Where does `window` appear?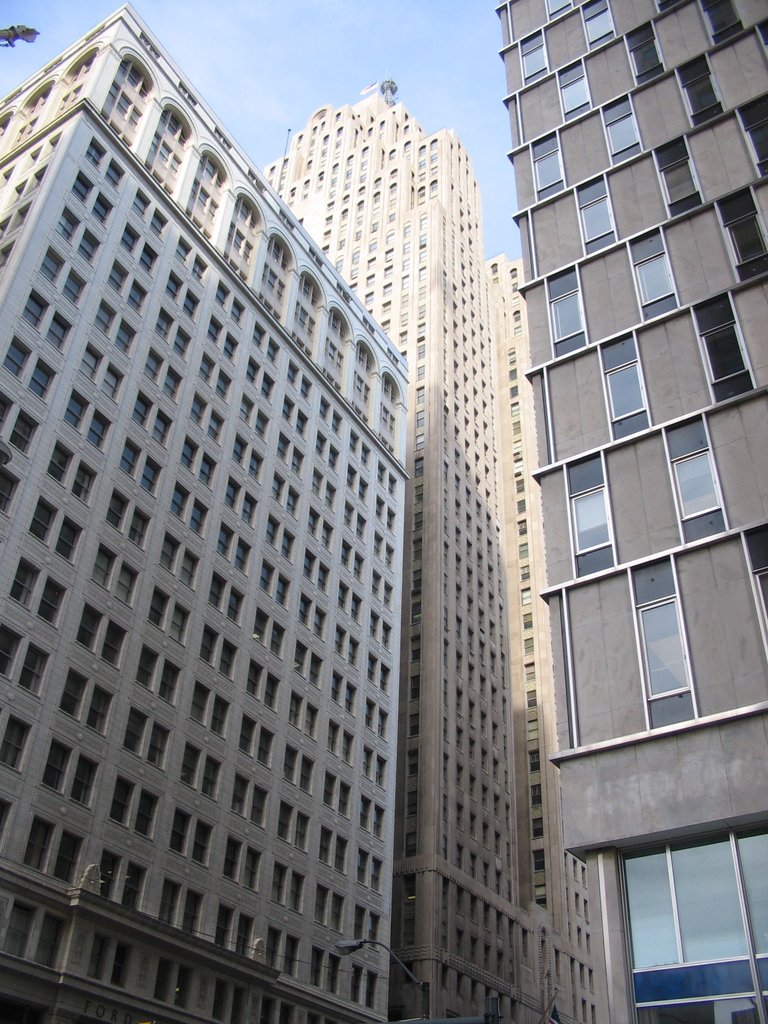
Appears at {"x1": 209, "y1": 692, "x2": 228, "y2": 742}.
